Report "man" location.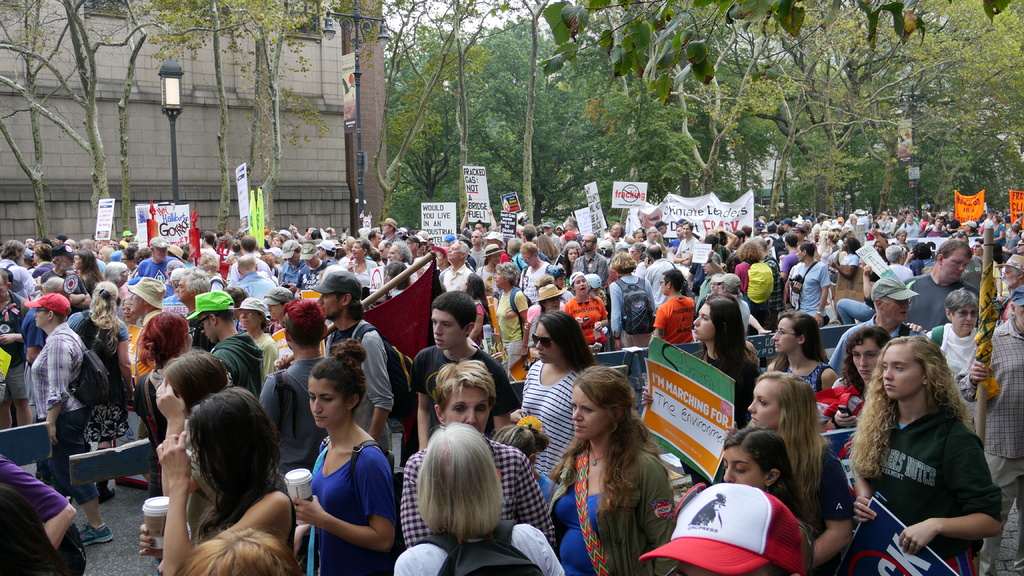
Report: [left=270, top=303, right=374, bottom=482].
